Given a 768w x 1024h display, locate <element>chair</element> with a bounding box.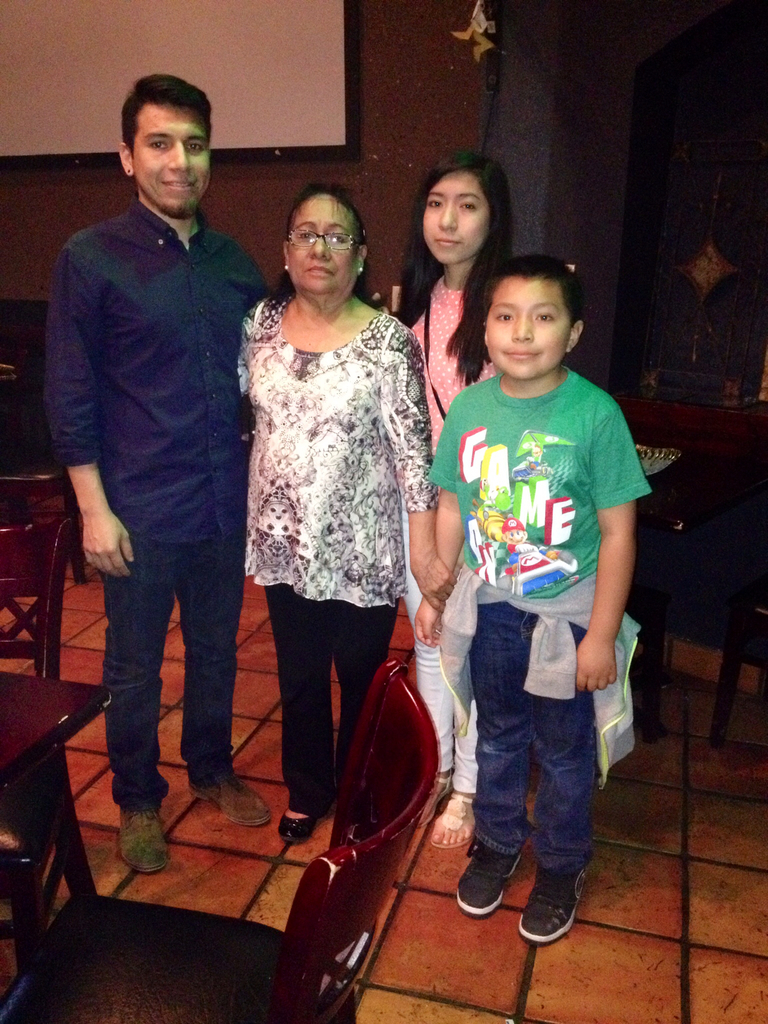
Located: (11,659,442,1023).
